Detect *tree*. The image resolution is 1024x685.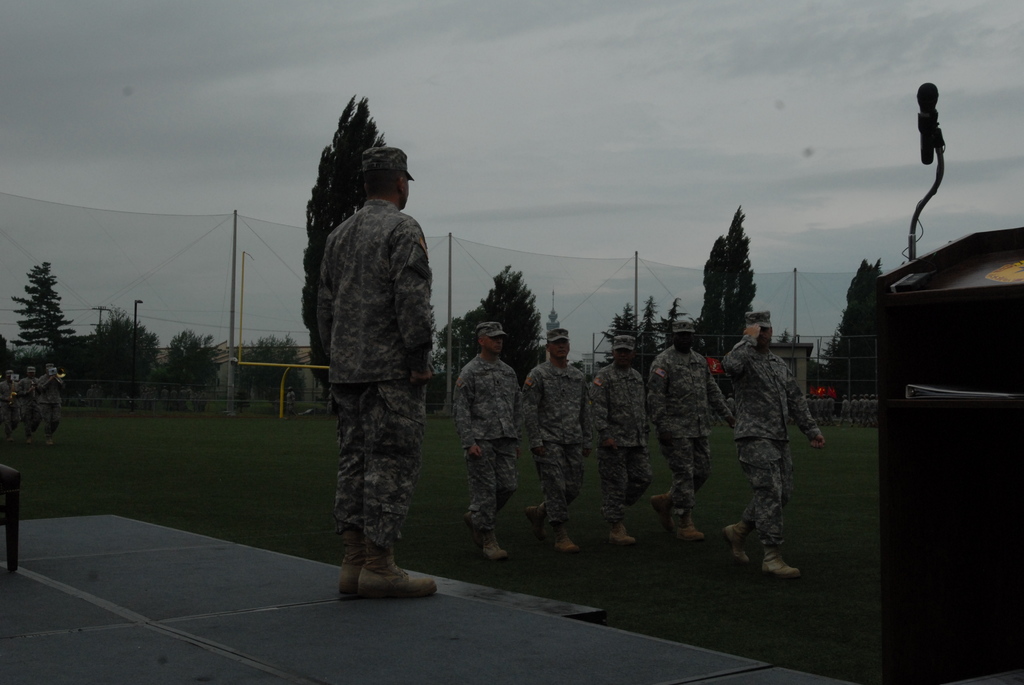
<region>77, 306, 163, 404</region>.
